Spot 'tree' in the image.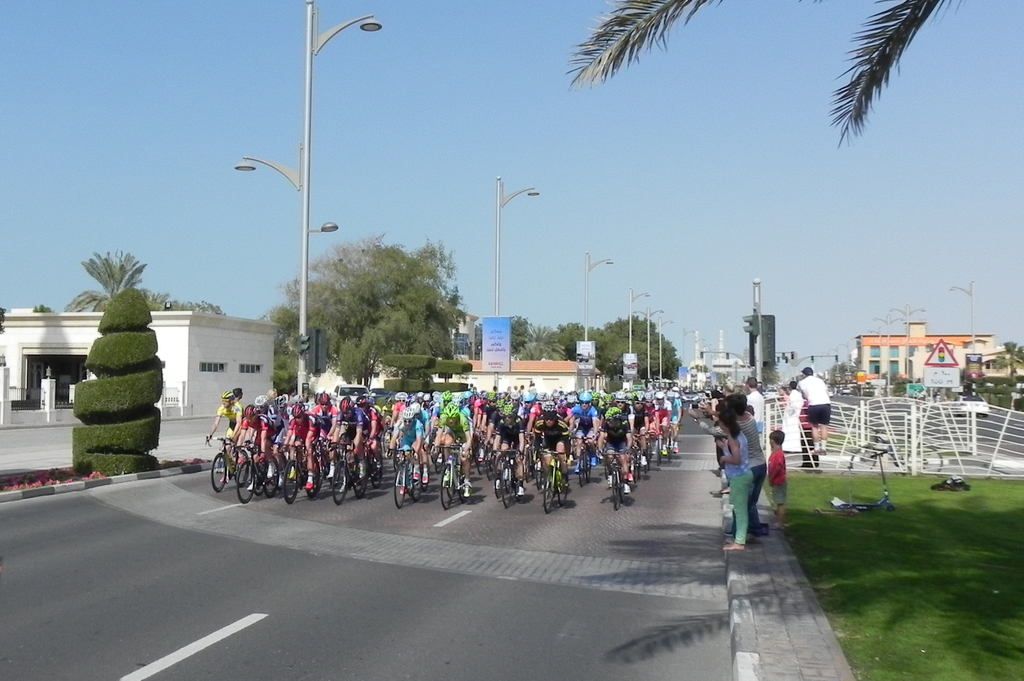
'tree' found at box(281, 232, 479, 374).
